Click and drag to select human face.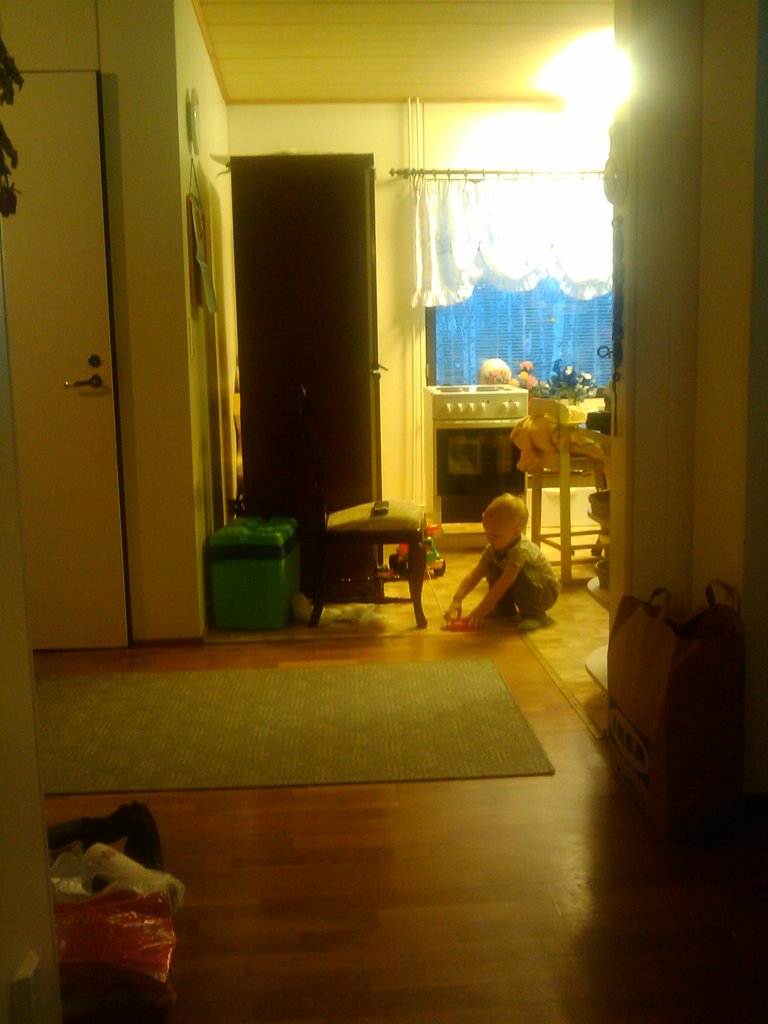
Selection: [left=482, top=517, right=508, bottom=552].
